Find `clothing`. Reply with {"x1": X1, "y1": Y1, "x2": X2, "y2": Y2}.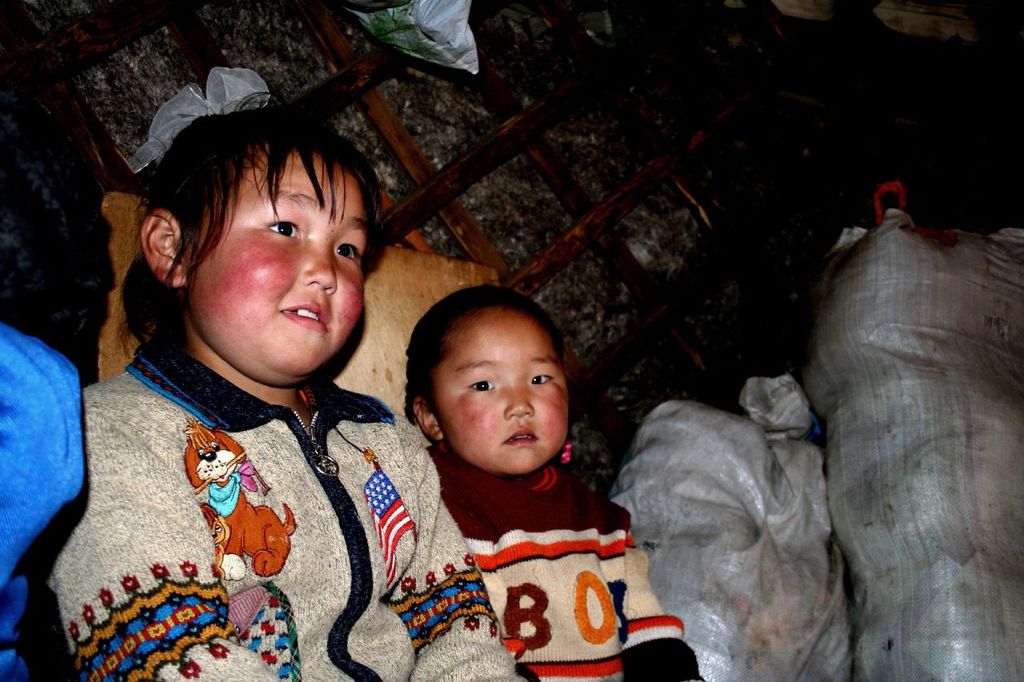
{"x1": 44, "y1": 341, "x2": 510, "y2": 681}.
